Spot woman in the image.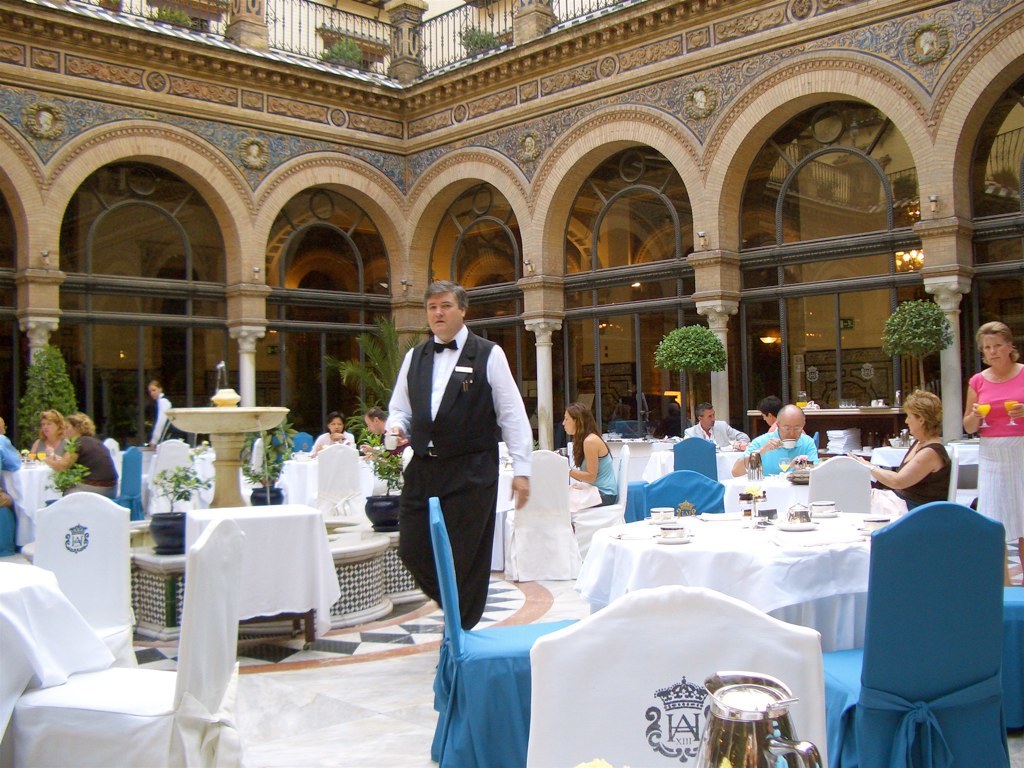
woman found at (x1=143, y1=377, x2=187, y2=453).
